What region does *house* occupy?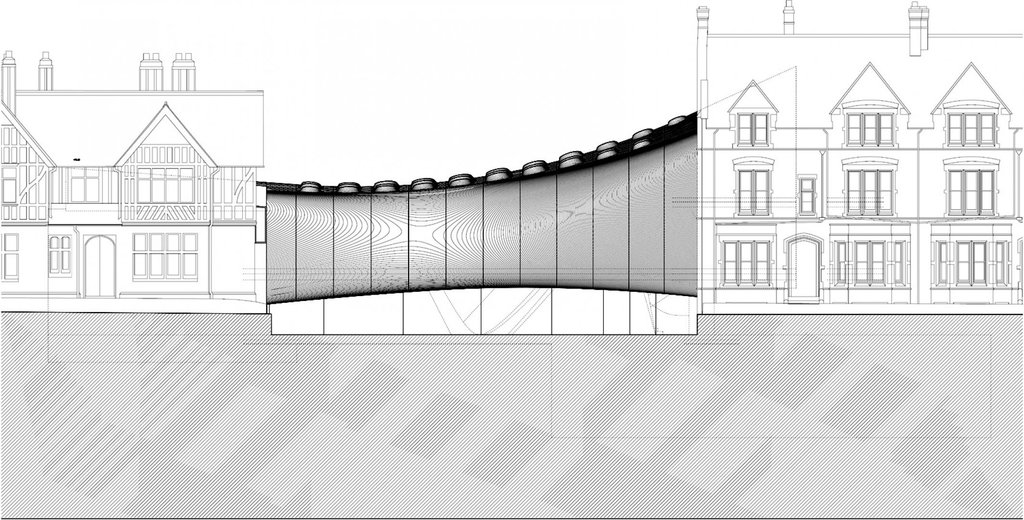
(931, 61, 1009, 149).
